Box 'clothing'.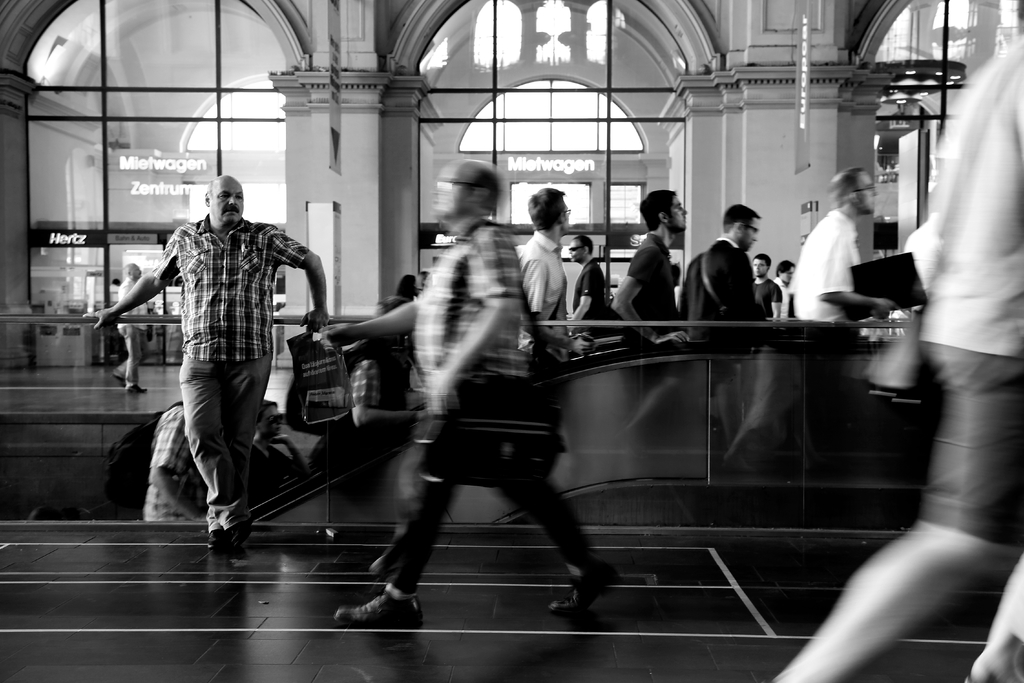
l=694, t=218, r=784, b=327.
